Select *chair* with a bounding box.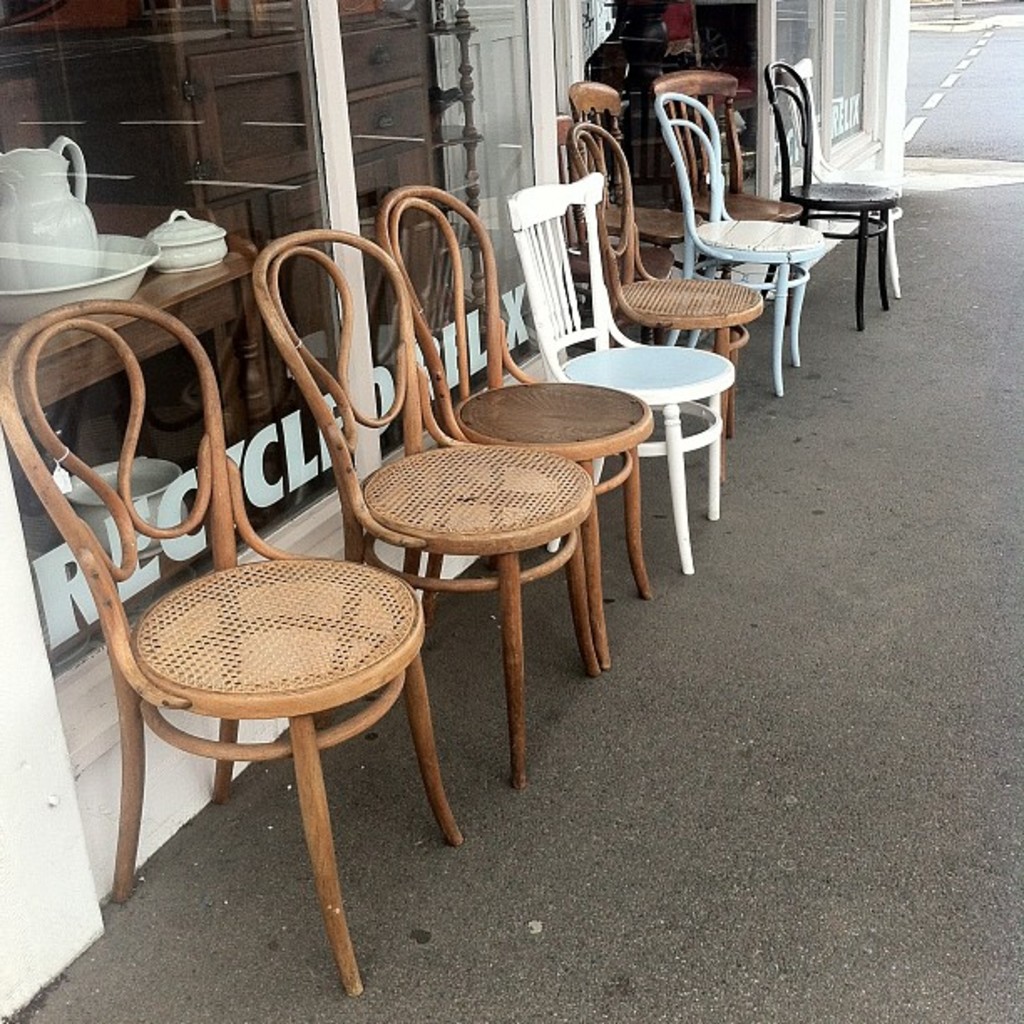
[x1=566, y1=79, x2=696, y2=276].
